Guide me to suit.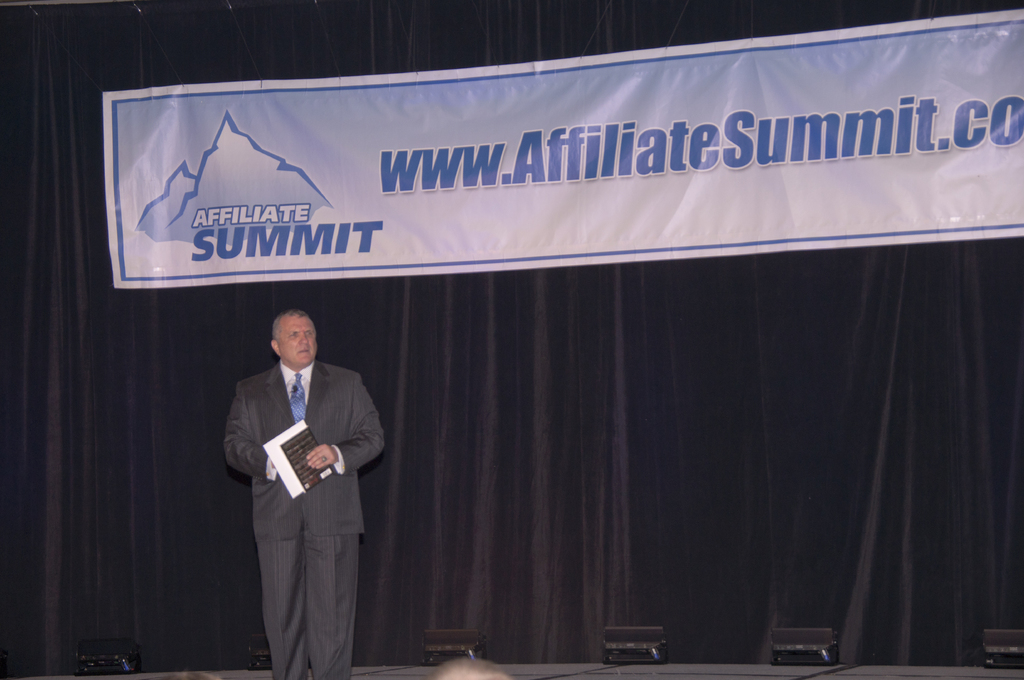
Guidance: (230, 317, 384, 678).
